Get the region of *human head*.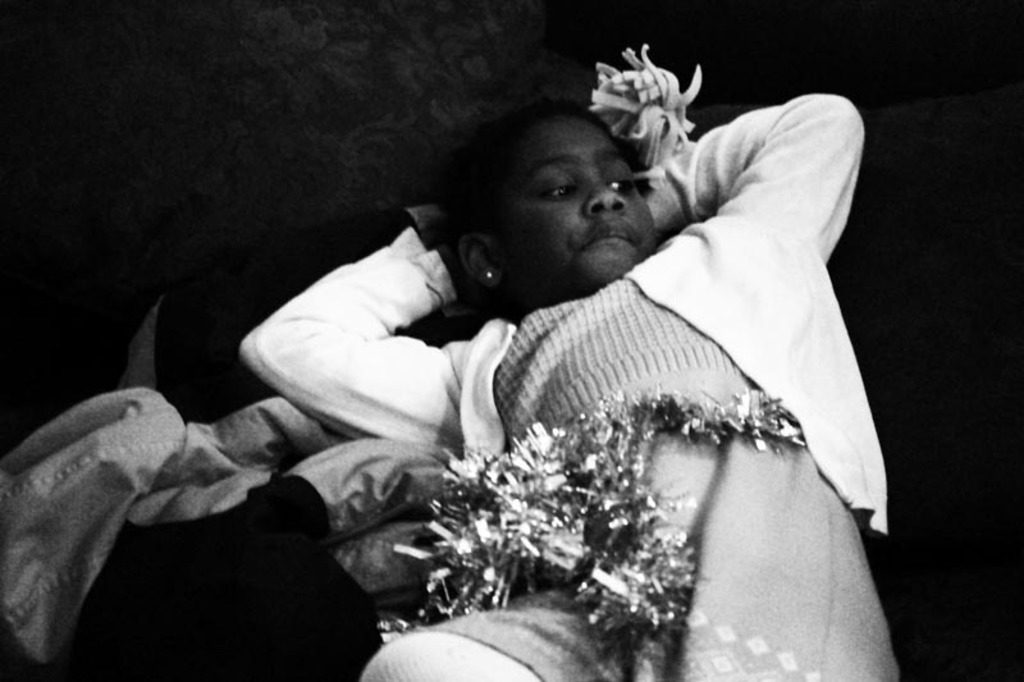
bbox=[443, 95, 662, 321].
